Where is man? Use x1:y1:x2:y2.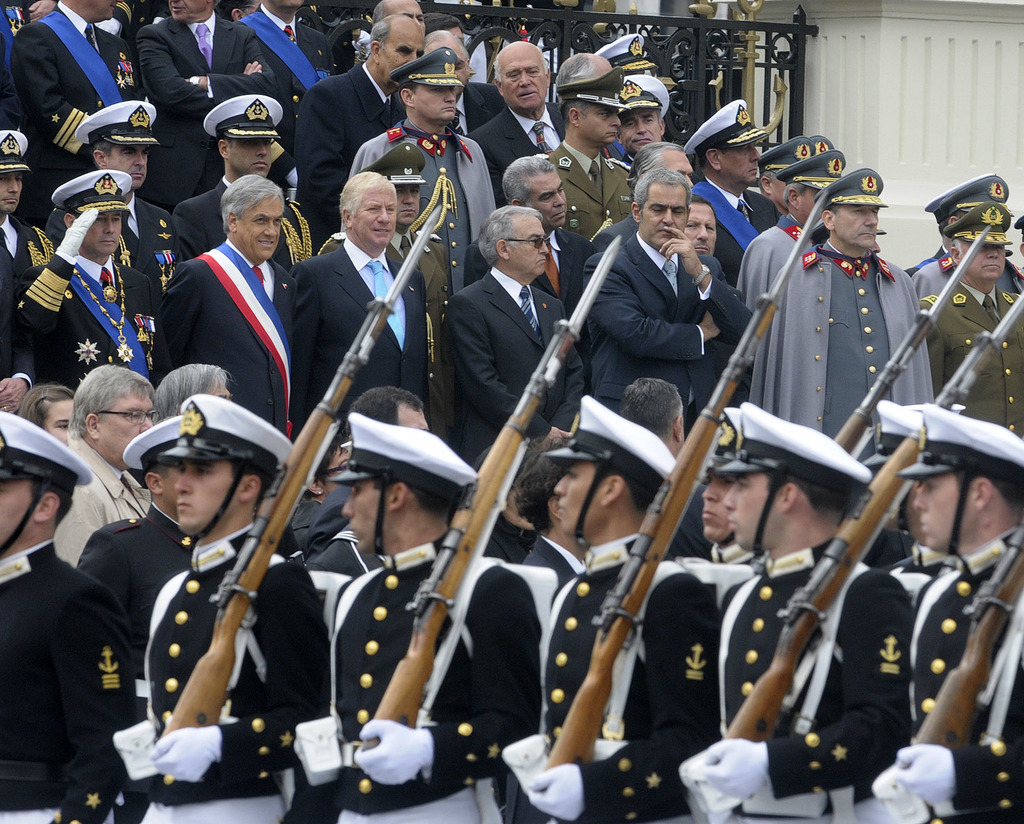
727:168:941:453.
